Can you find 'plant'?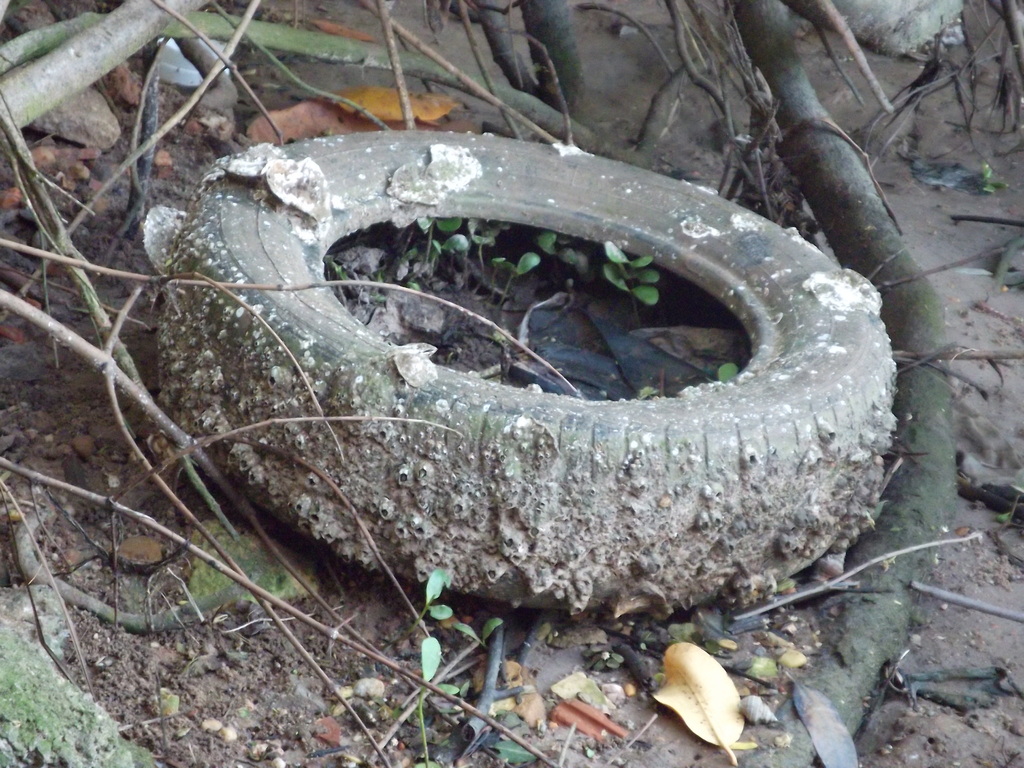
Yes, bounding box: (505,247,541,304).
